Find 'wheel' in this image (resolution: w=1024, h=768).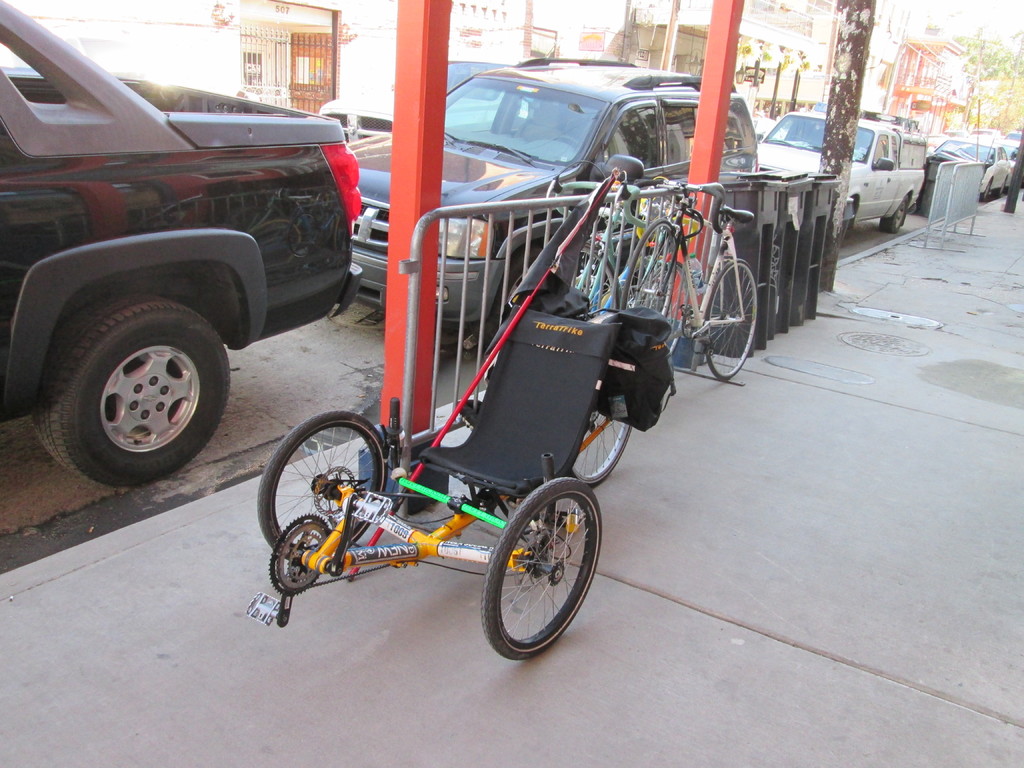
[x1=562, y1=404, x2=636, y2=493].
